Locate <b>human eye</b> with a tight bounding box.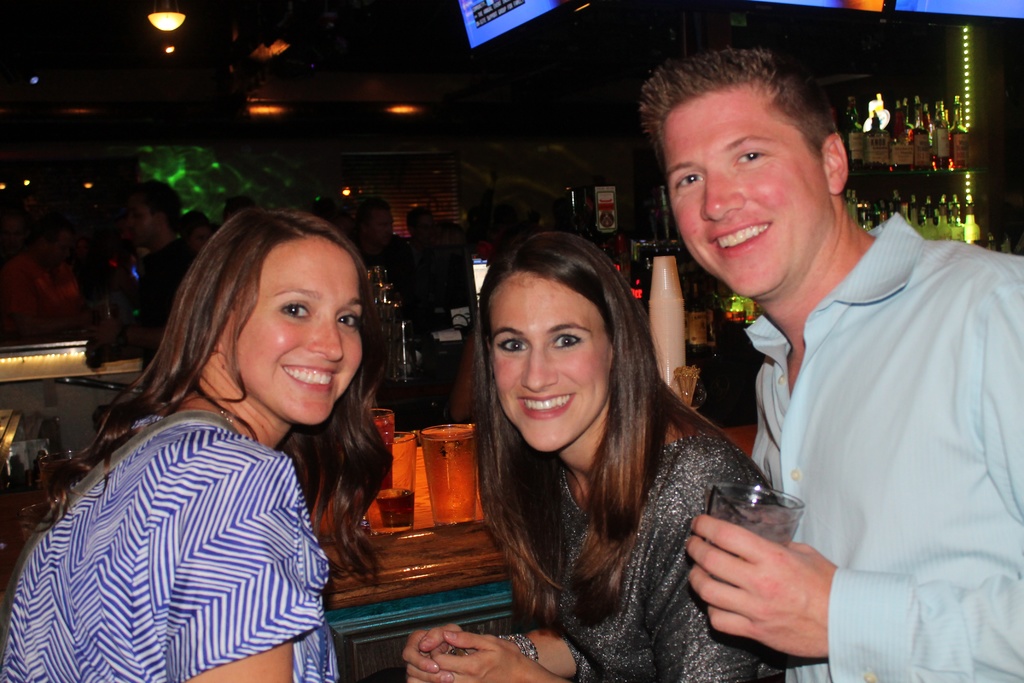
[731, 145, 770, 168].
